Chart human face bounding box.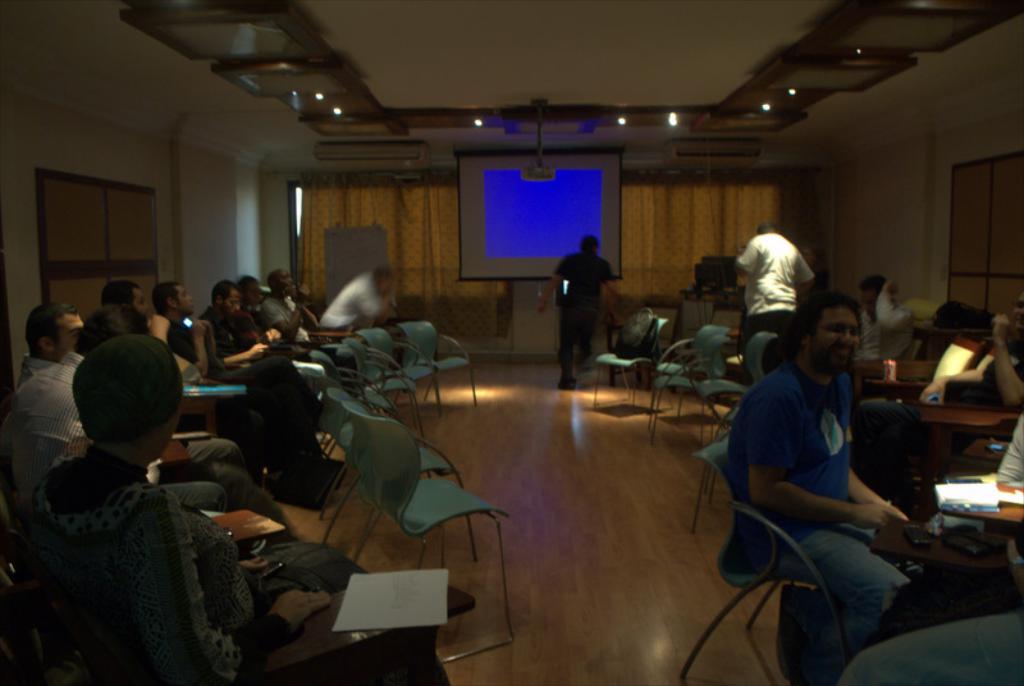
Charted: box=[276, 267, 297, 296].
